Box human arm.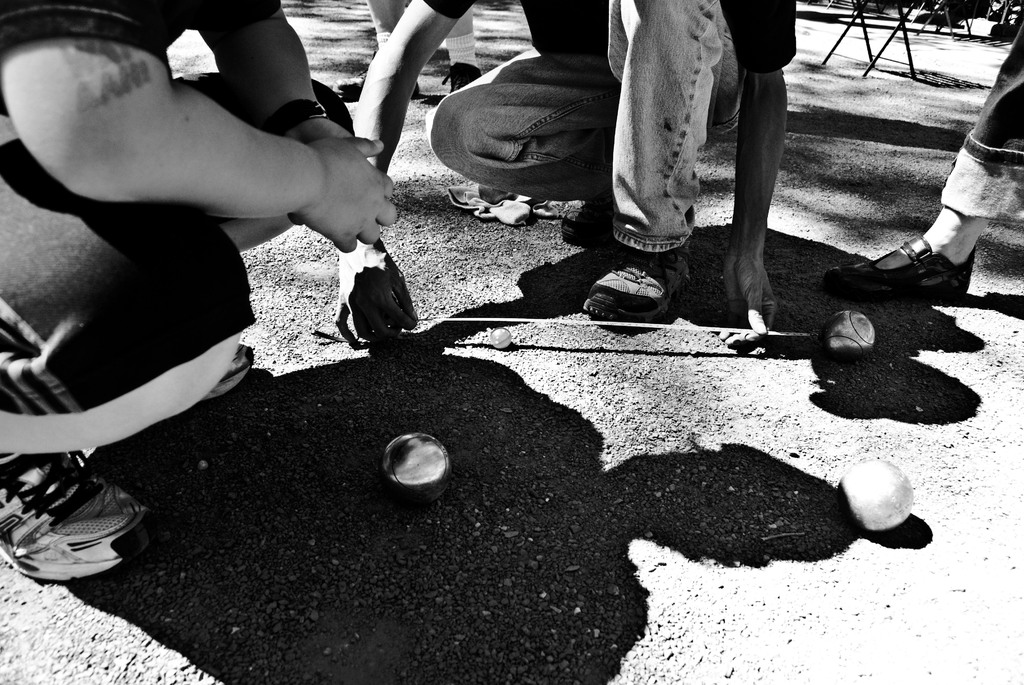
x1=16, y1=30, x2=410, y2=273.
